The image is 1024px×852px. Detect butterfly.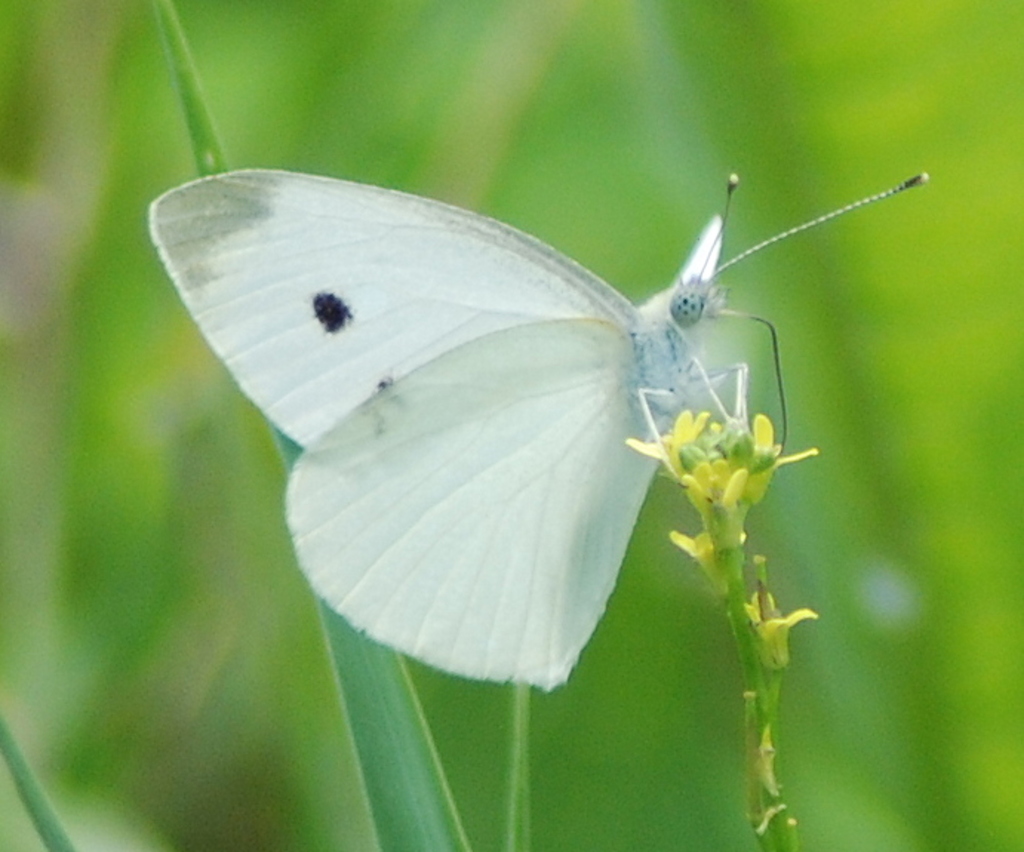
Detection: {"left": 133, "top": 141, "right": 922, "bottom": 711}.
